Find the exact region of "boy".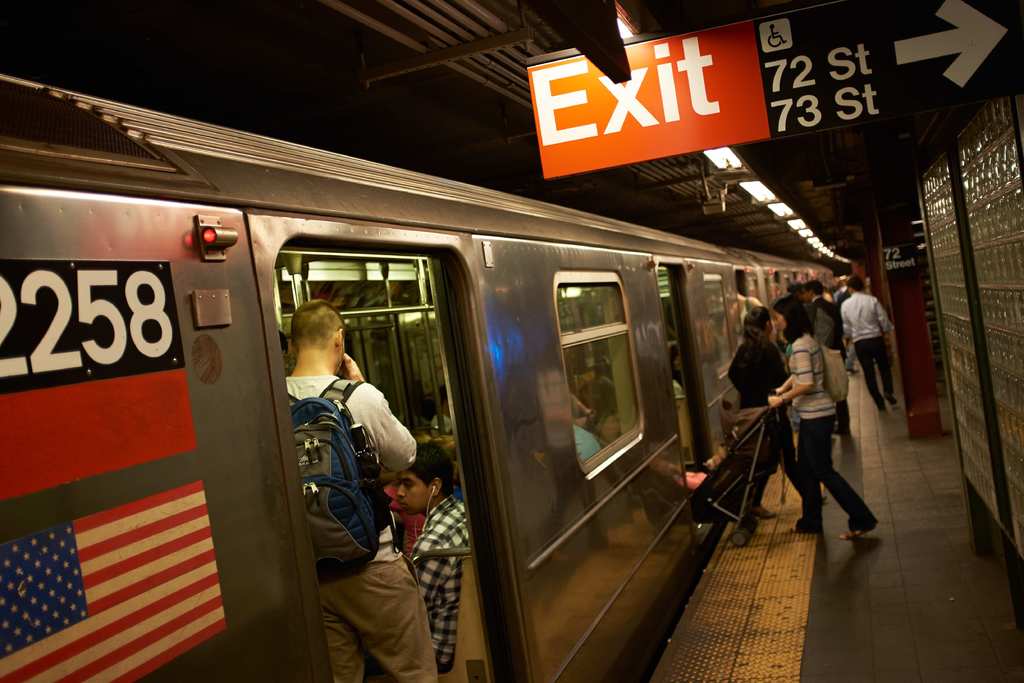
Exact region: BBox(407, 443, 465, 673).
